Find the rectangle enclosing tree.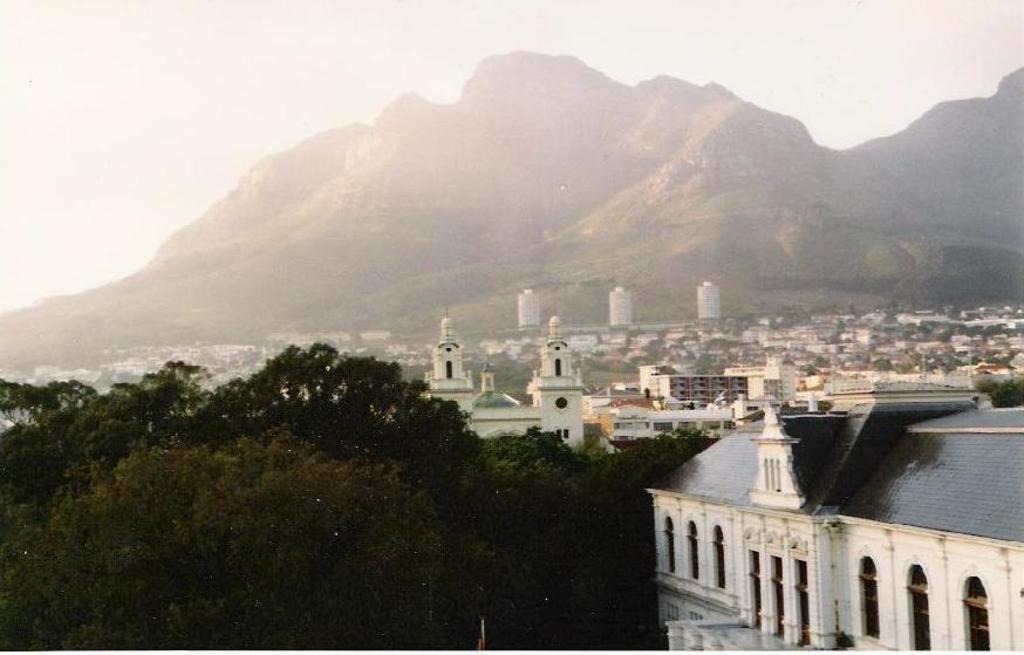
rect(452, 423, 719, 654).
